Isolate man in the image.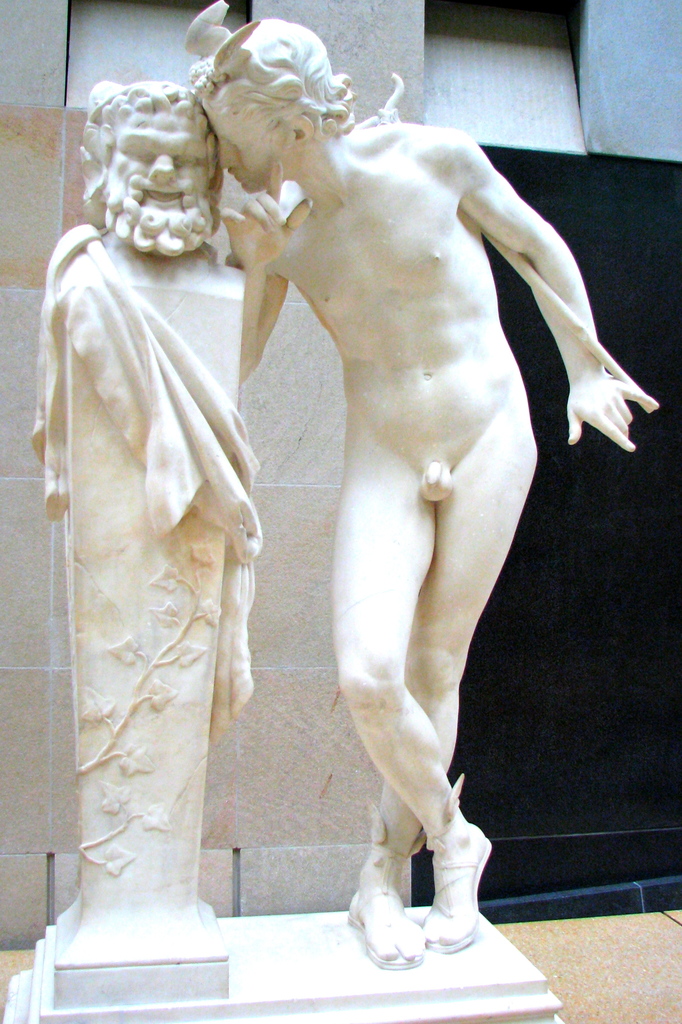
Isolated region: 195, 42, 622, 987.
